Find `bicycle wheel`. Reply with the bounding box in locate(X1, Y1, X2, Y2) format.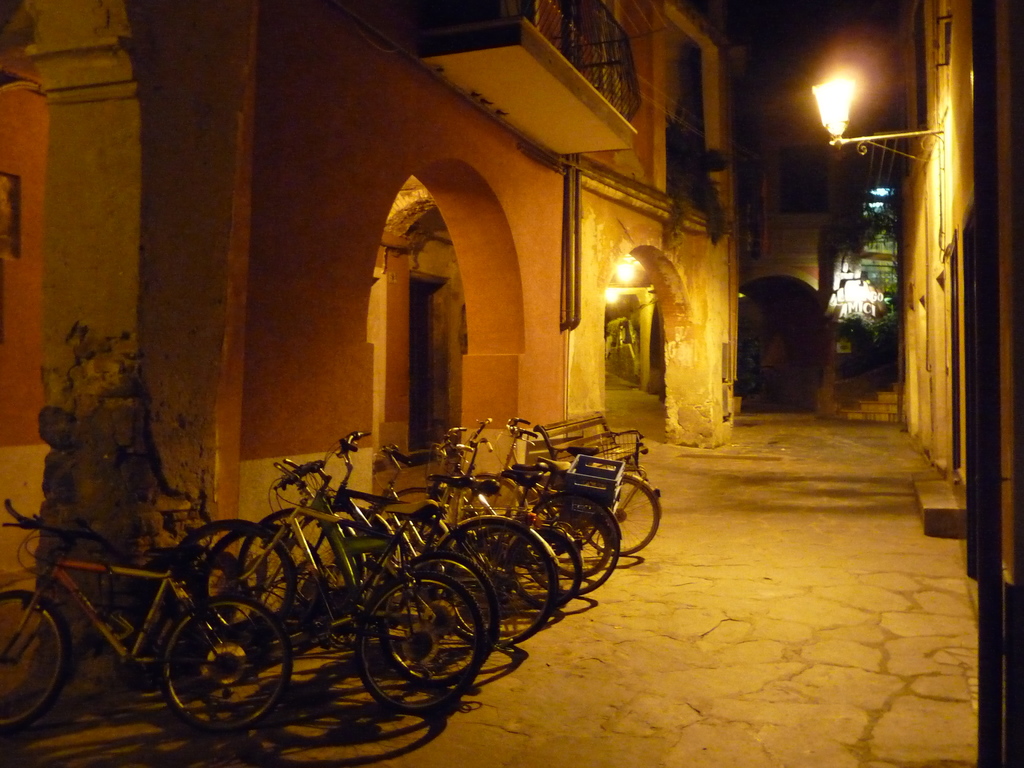
locate(196, 525, 326, 646).
